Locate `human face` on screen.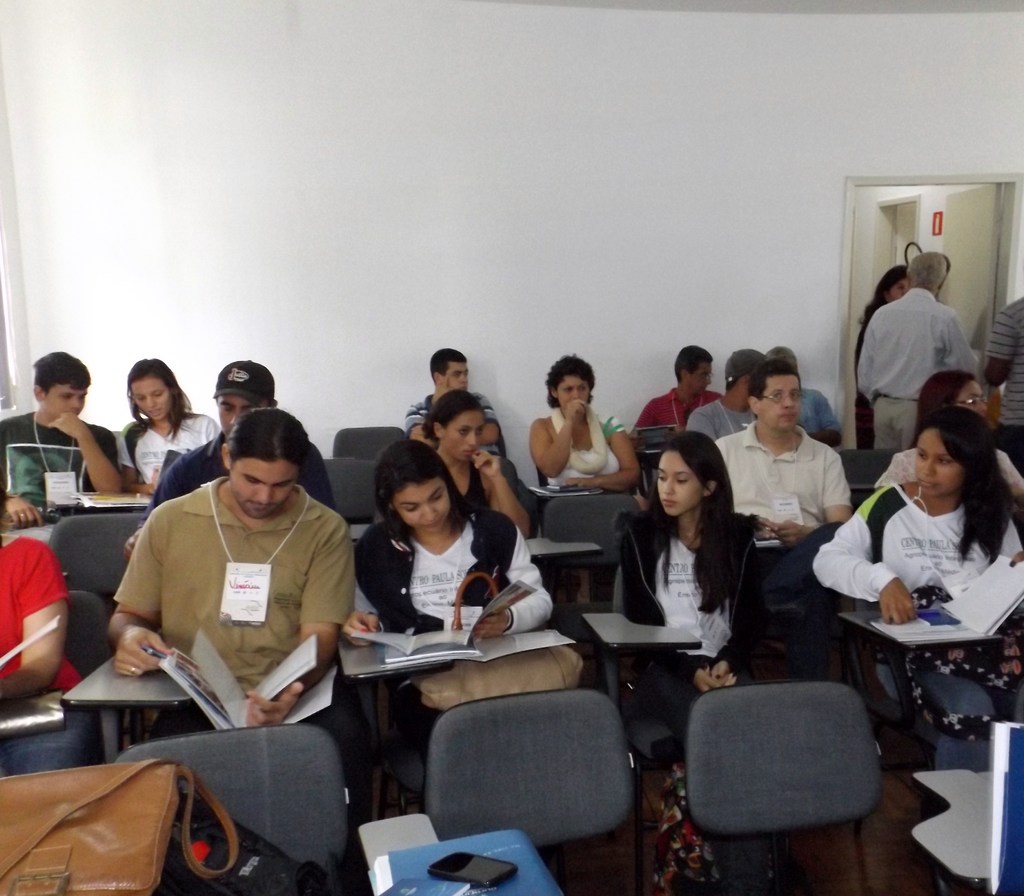
On screen at BBox(692, 364, 711, 394).
